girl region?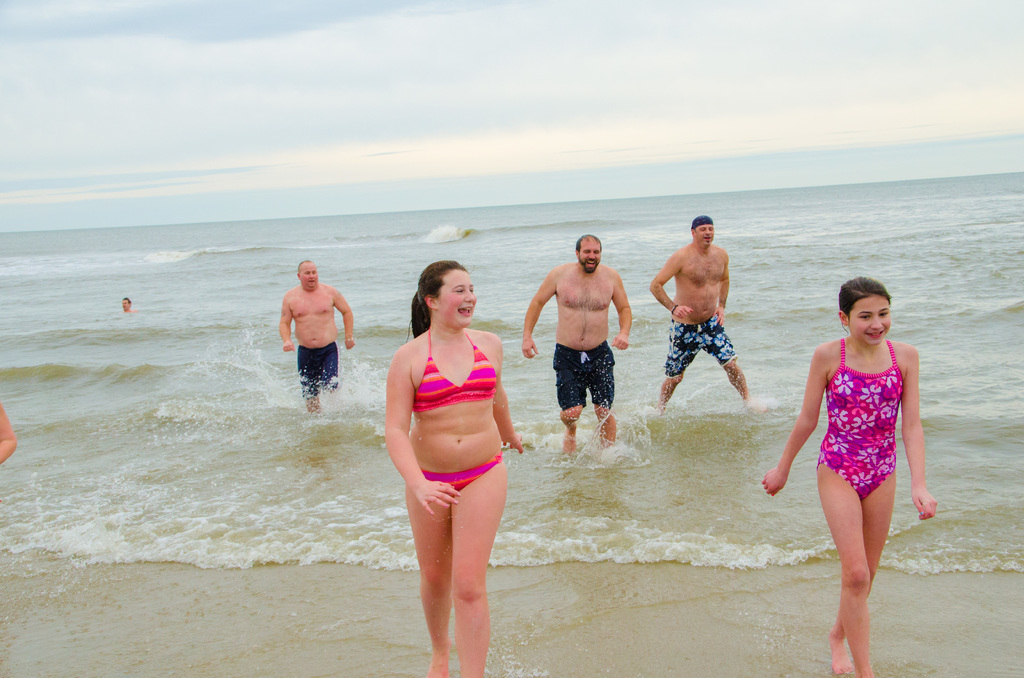
(x1=762, y1=275, x2=938, y2=677)
